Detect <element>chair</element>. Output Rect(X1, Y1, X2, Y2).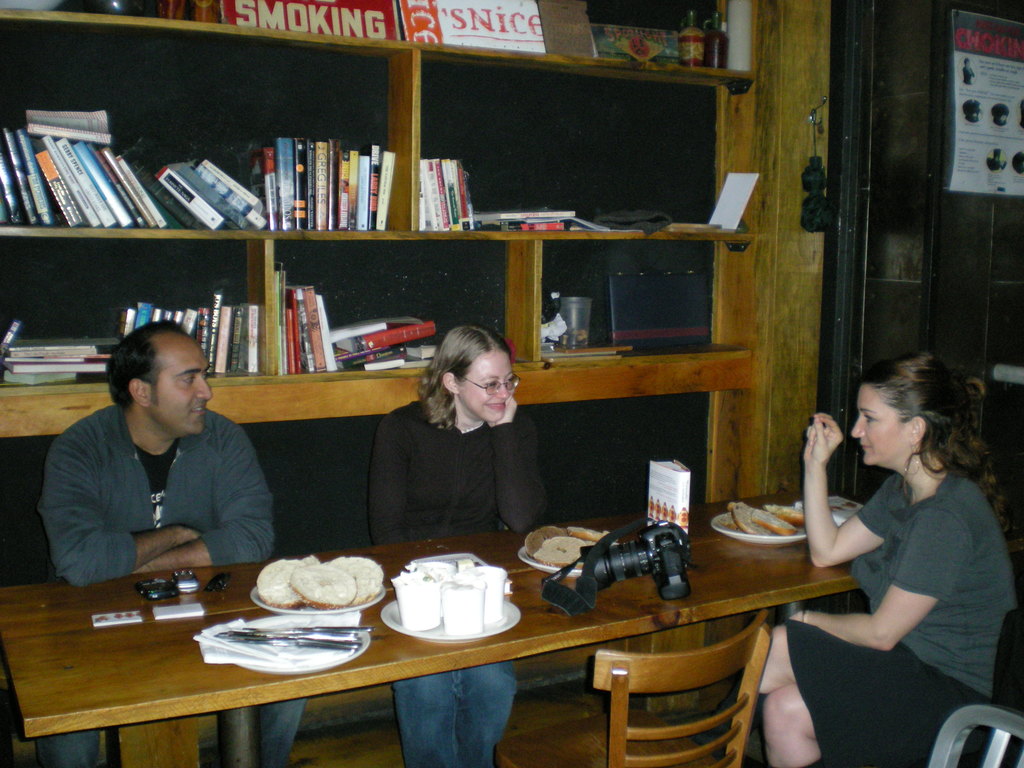
Rect(808, 611, 1023, 767).
